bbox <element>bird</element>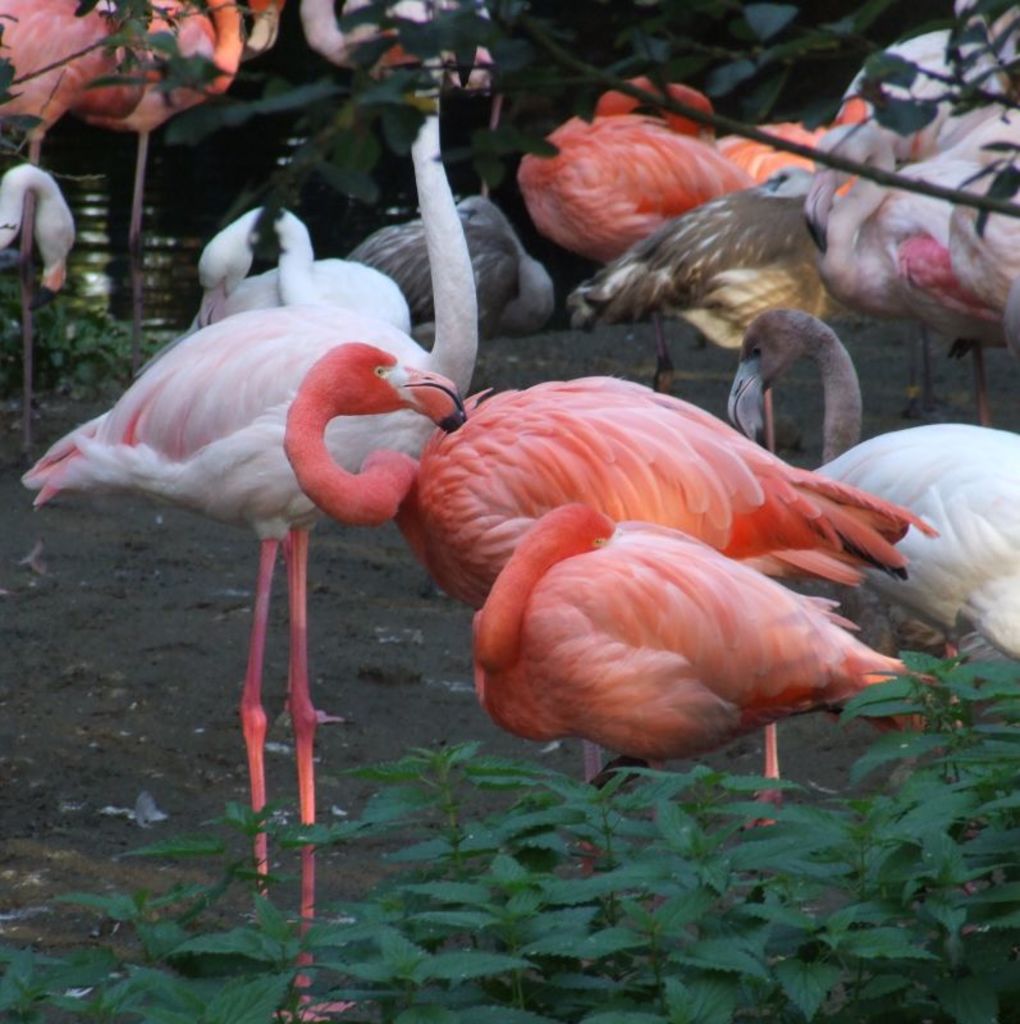
BBox(0, 0, 161, 163)
